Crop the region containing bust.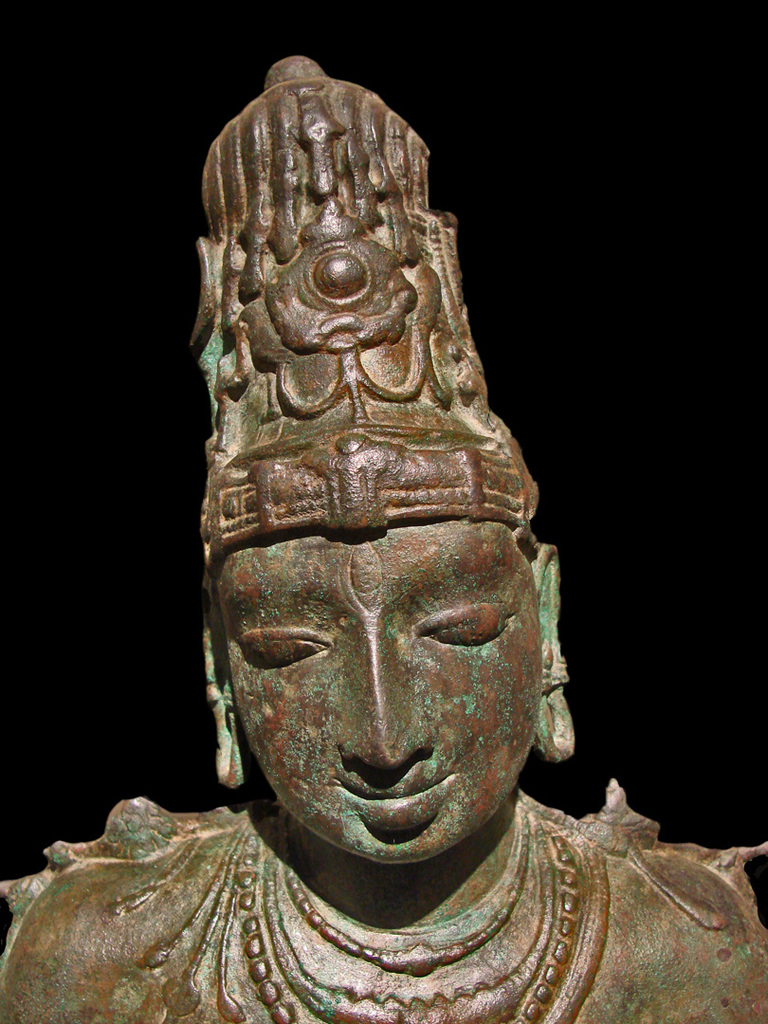
Crop region: [left=0, top=55, right=767, bottom=1023].
